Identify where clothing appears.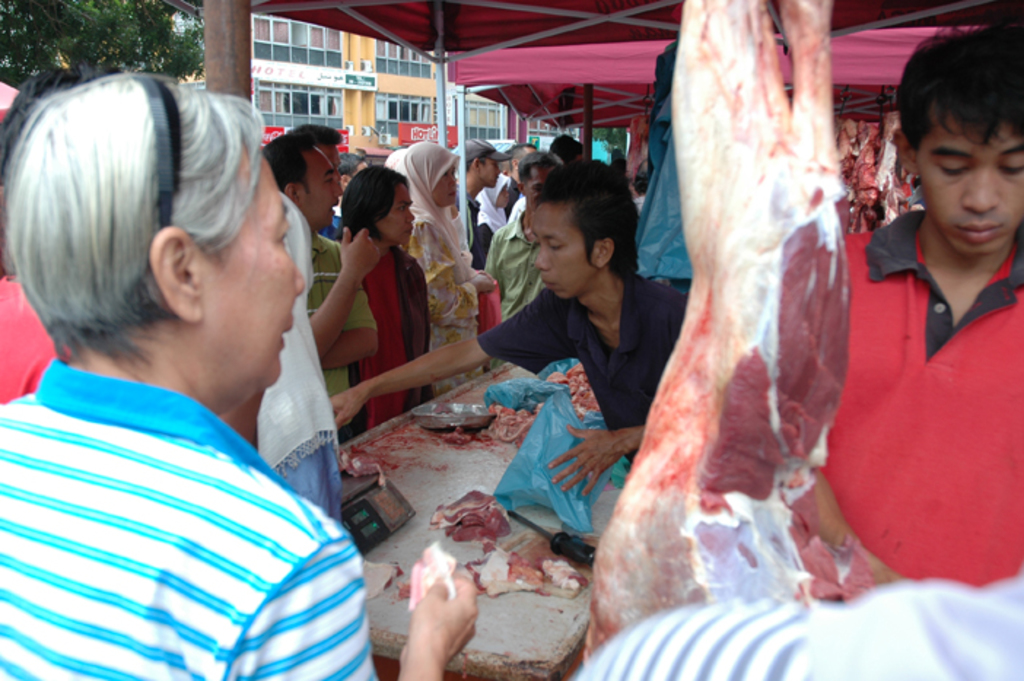
Appears at (353, 227, 430, 426).
